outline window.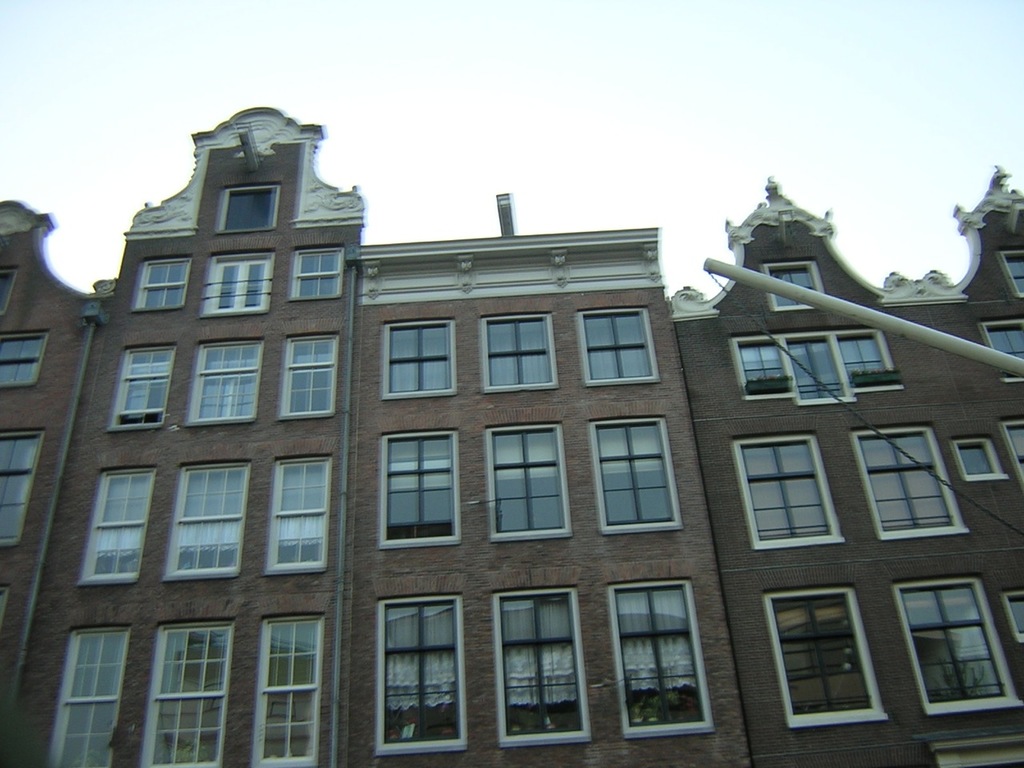
Outline: <region>882, 550, 1023, 714</region>.
